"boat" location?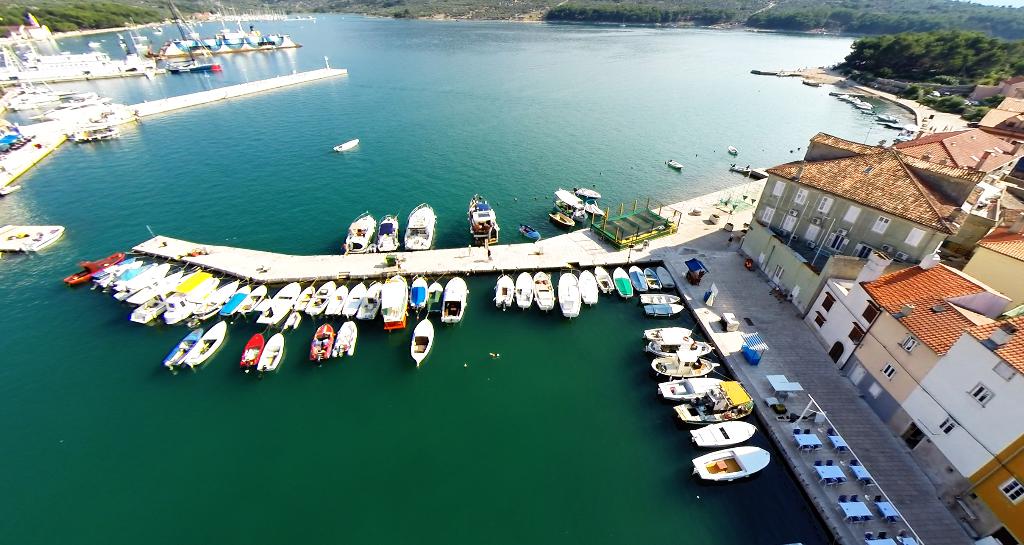
113 261 158 296
